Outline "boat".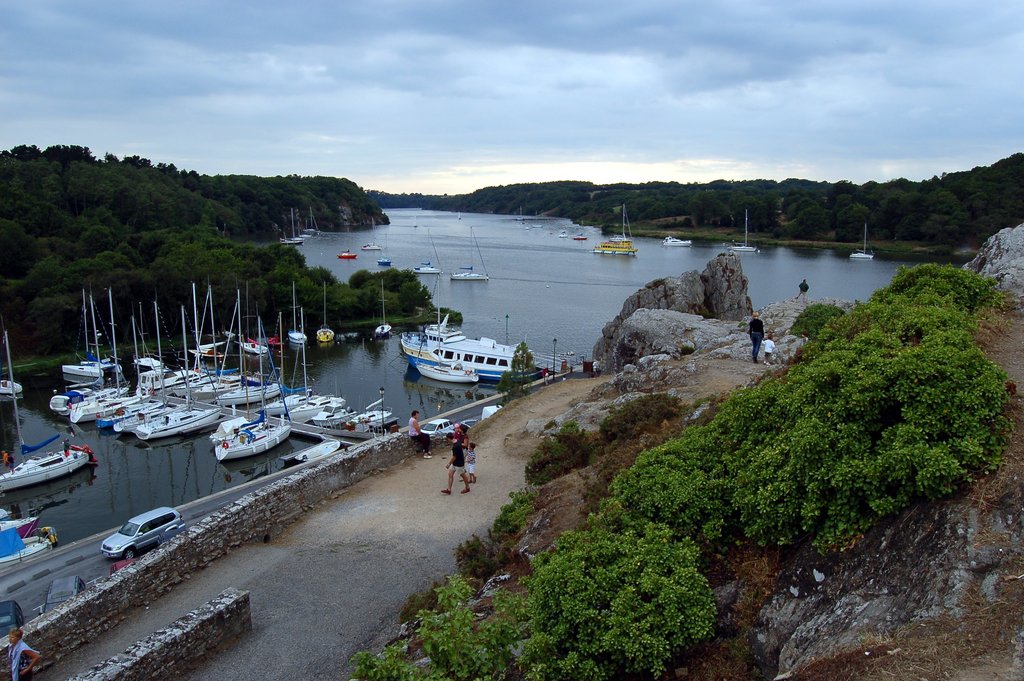
Outline: <region>411, 220, 438, 279</region>.
